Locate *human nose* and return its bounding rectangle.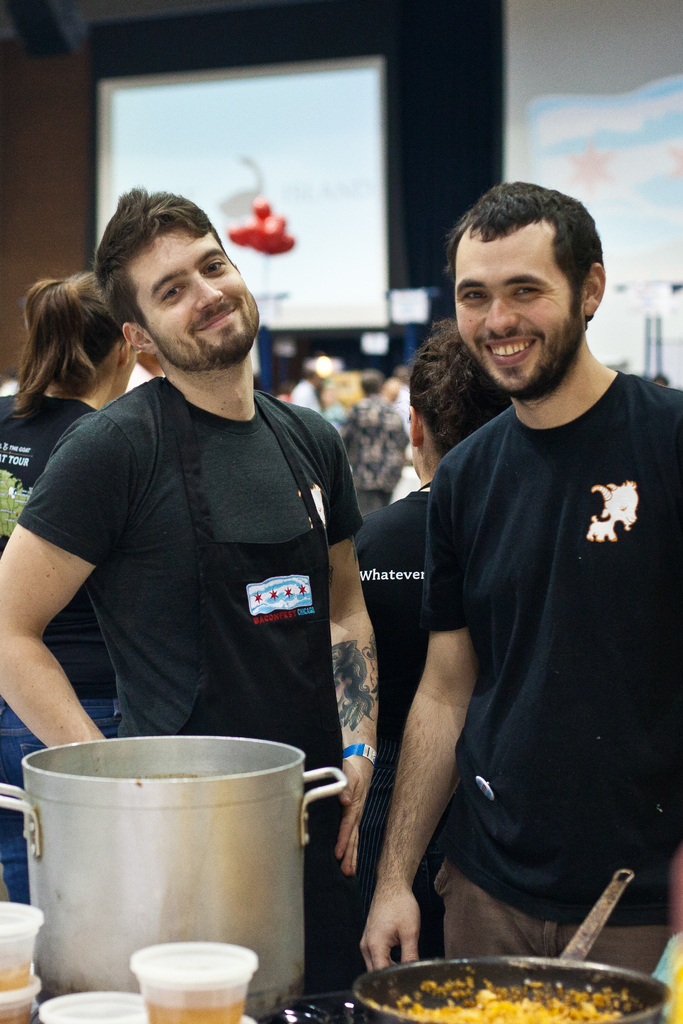
[x1=195, y1=273, x2=224, y2=308].
